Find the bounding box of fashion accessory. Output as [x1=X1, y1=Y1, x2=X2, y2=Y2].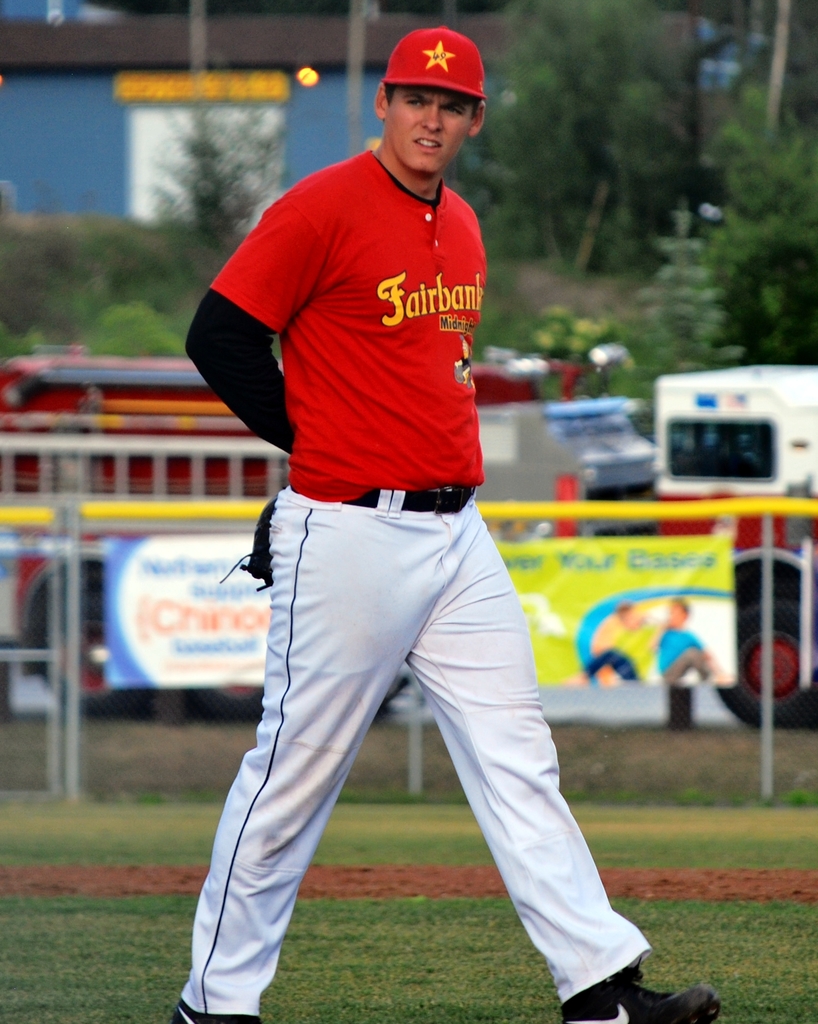
[x1=181, y1=293, x2=293, y2=458].
